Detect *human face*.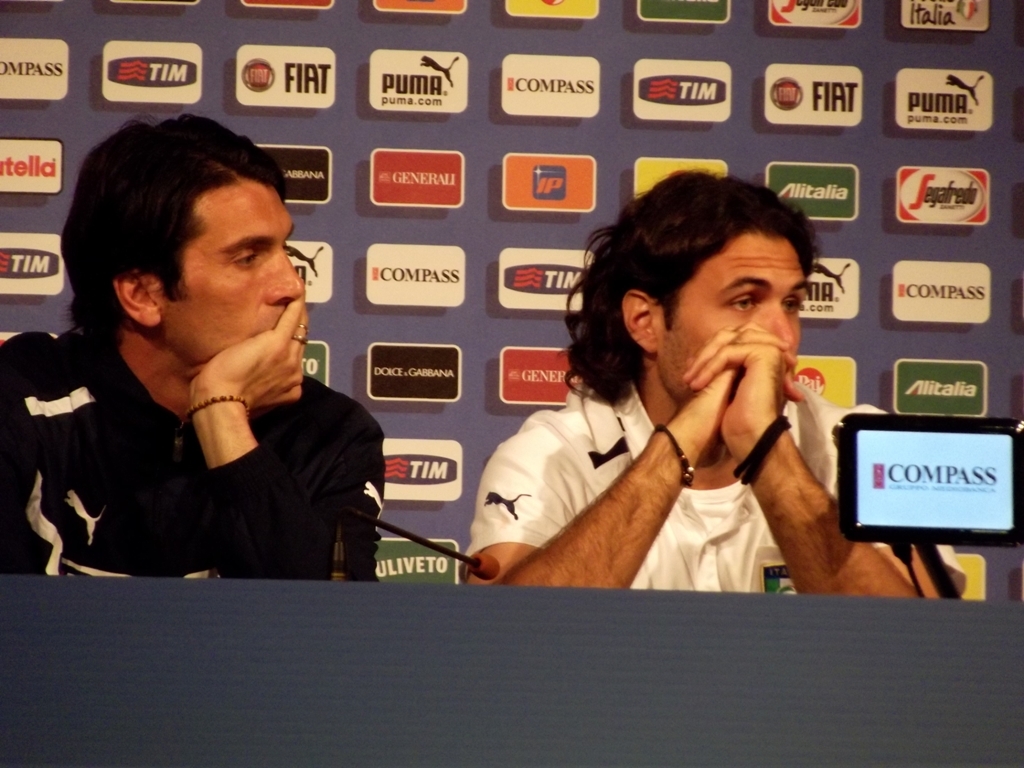
Detected at {"left": 659, "top": 230, "right": 810, "bottom": 408}.
